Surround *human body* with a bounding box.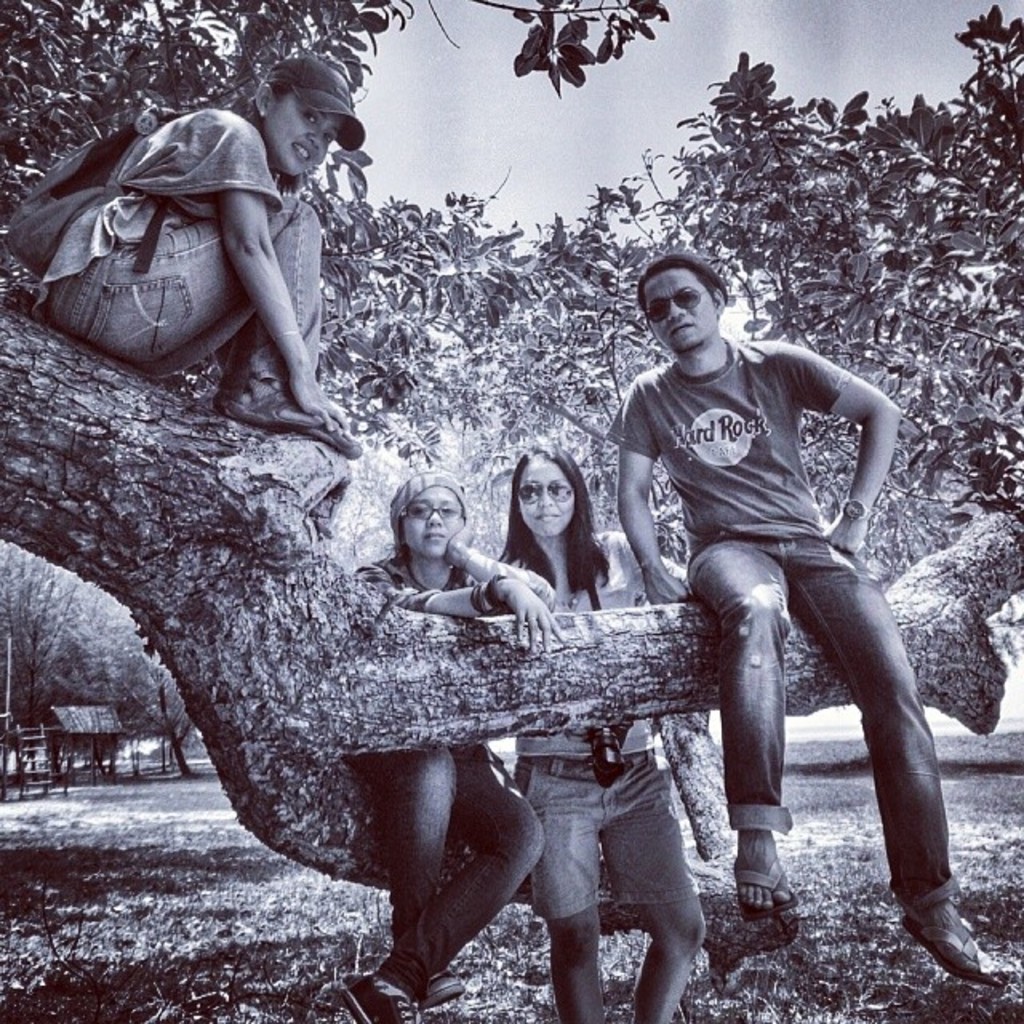
19,74,394,440.
